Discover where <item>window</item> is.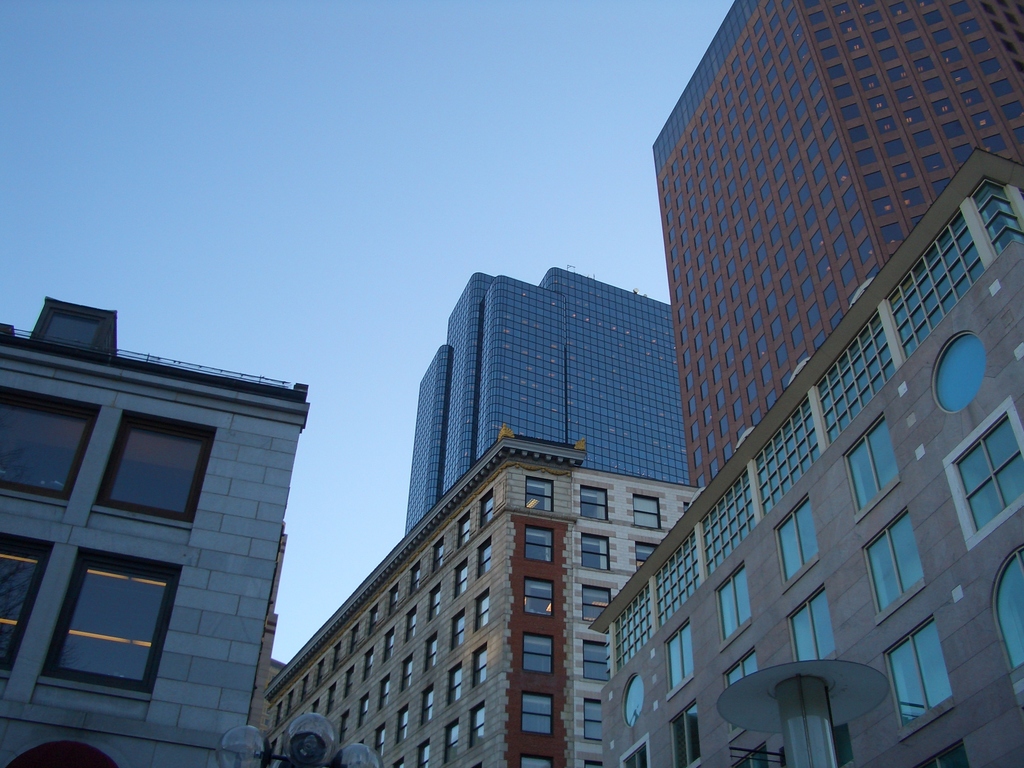
Discovered at <region>988, 539, 1023, 679</region>.
